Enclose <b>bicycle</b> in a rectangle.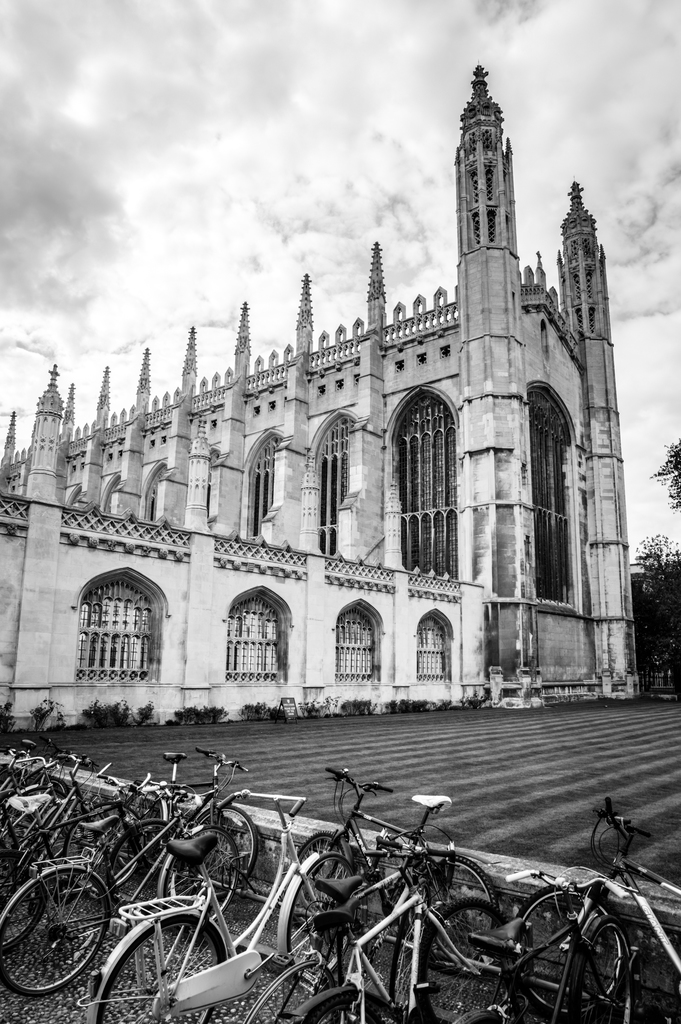
81, 790, 364, 1023.
